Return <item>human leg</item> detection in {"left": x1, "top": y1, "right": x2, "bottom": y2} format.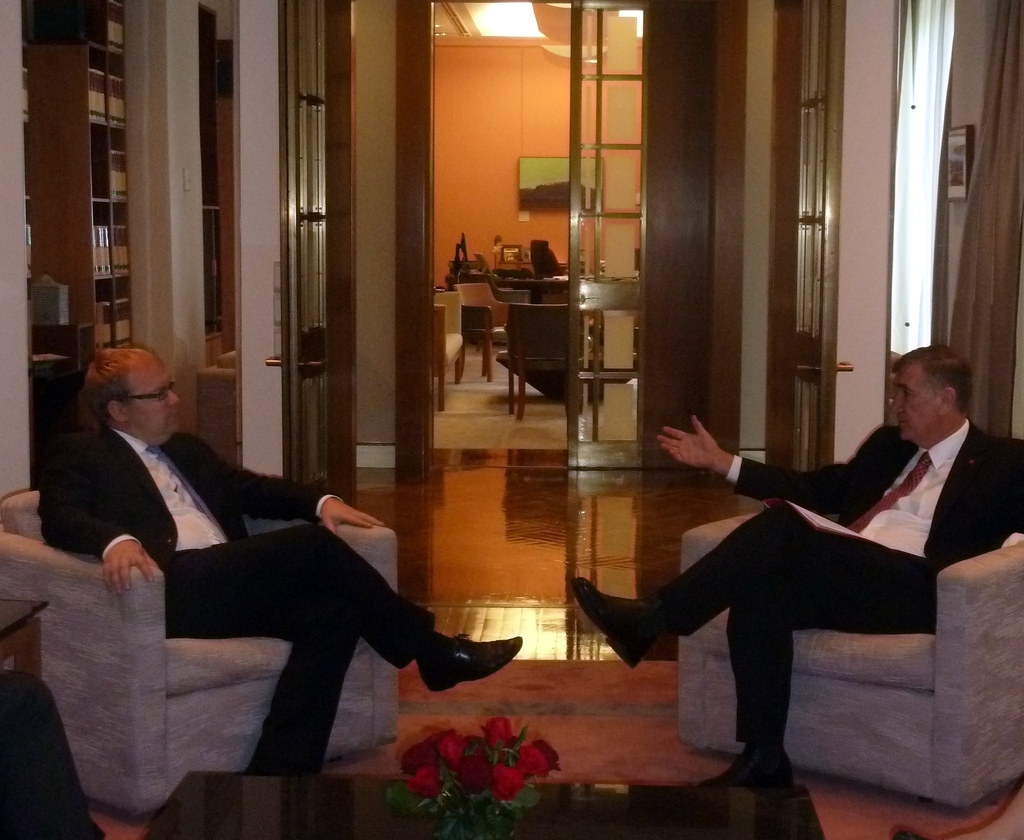
{"left": 725, "top": 563, "right": 938, "bottom": 793}.
